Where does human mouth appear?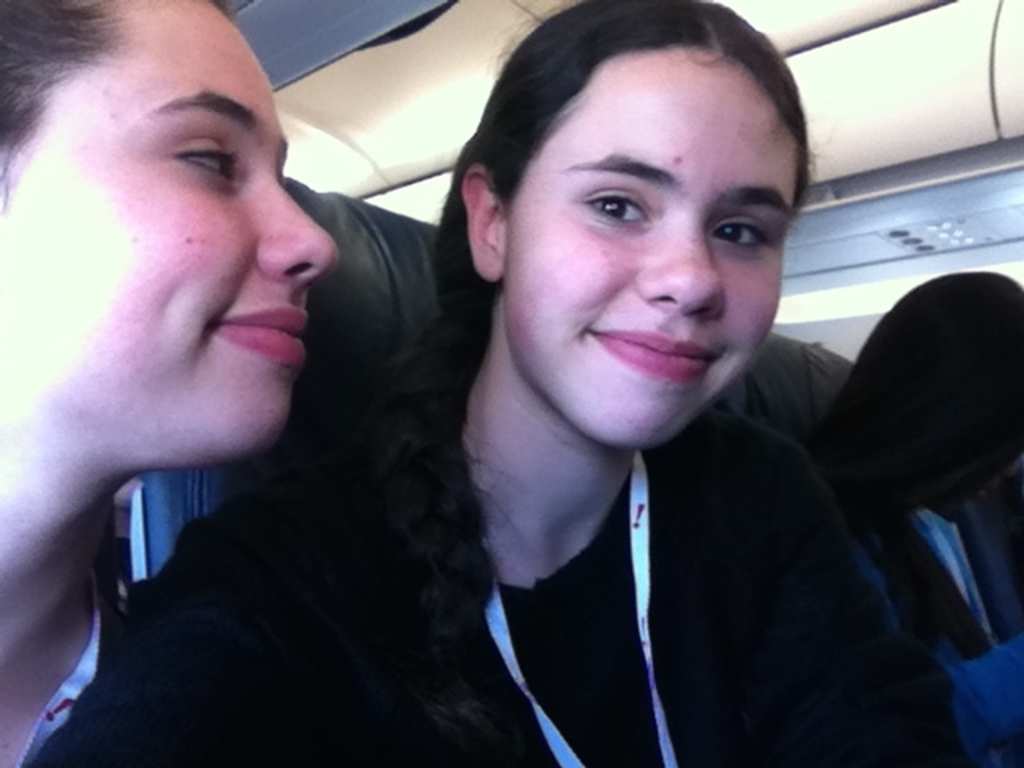
Appears at bbox=[205, 302, 312, 371].
